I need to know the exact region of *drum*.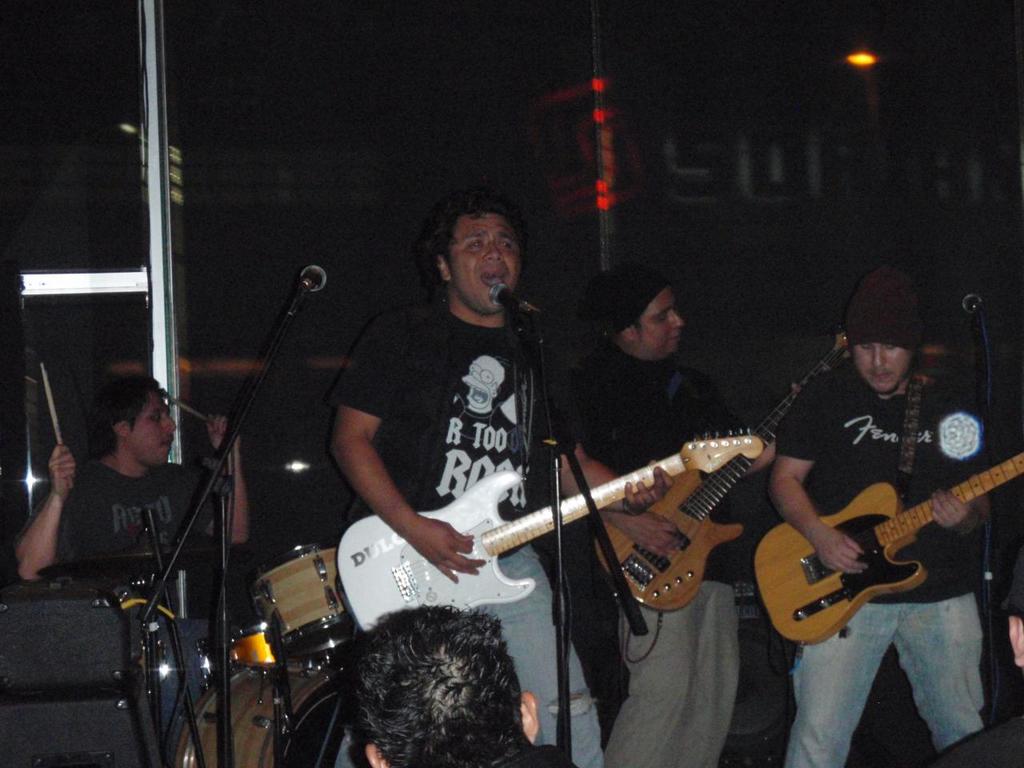
Region: {"x1": 228, "y1": 622, "x2": 290, "y2": 666}.
